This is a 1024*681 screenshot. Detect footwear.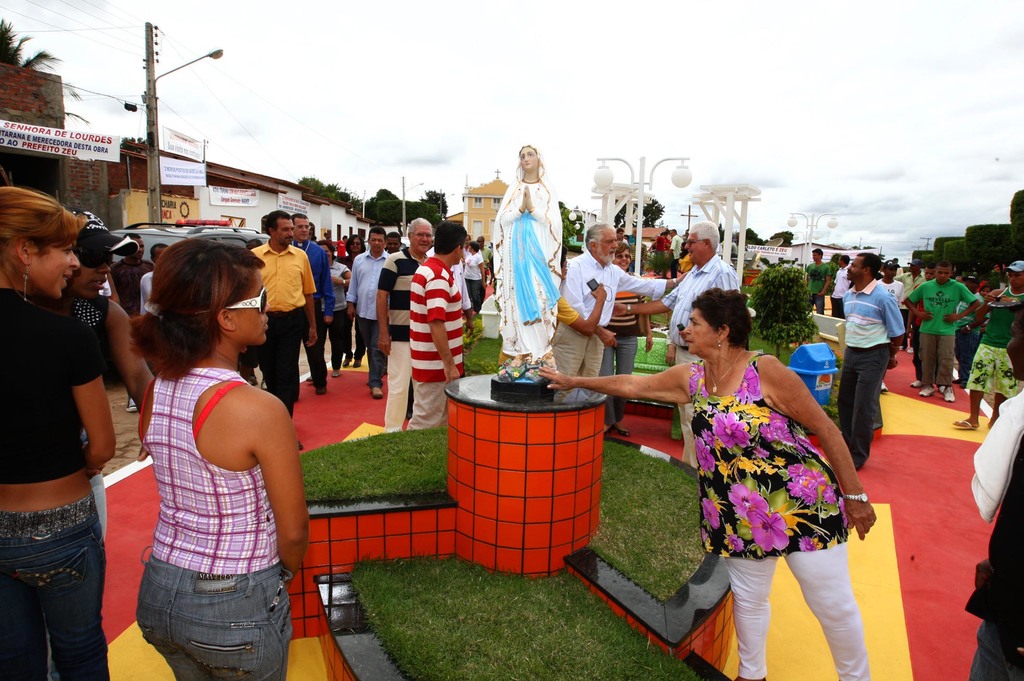
922:385:932:397.
